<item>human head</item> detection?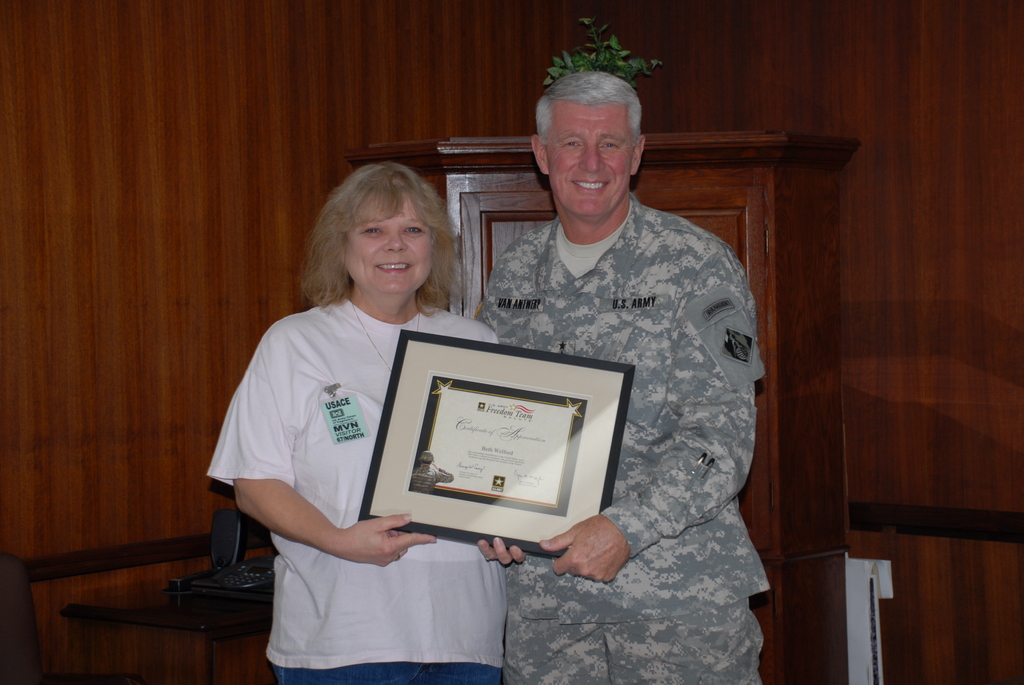
region(309, 161, 455, 295)
